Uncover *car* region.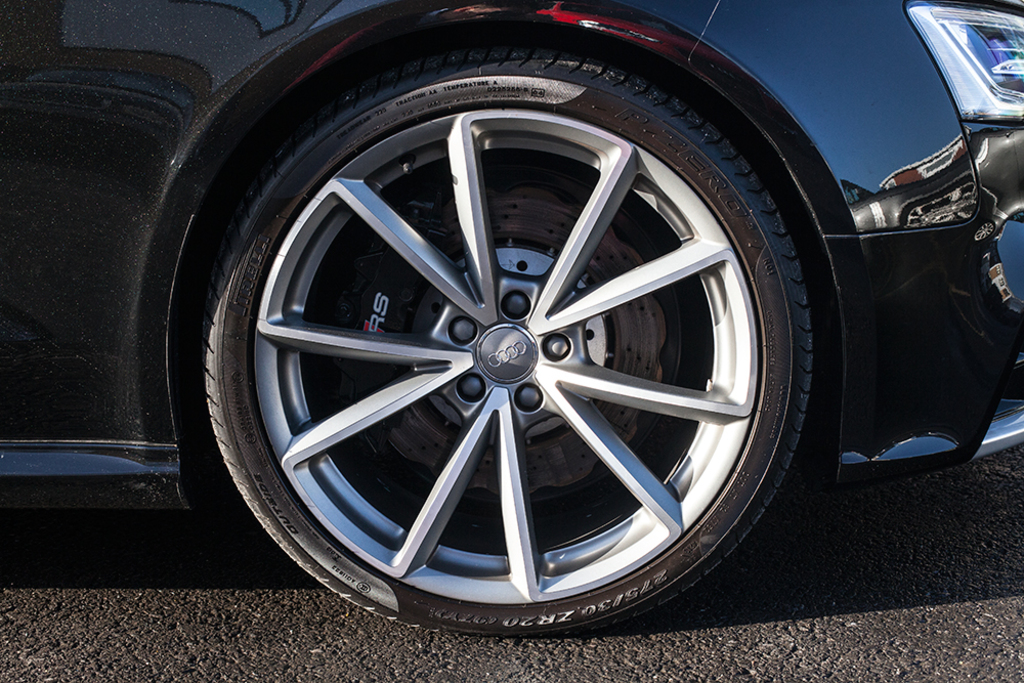
Uncovered: 0/0/1023/635.
